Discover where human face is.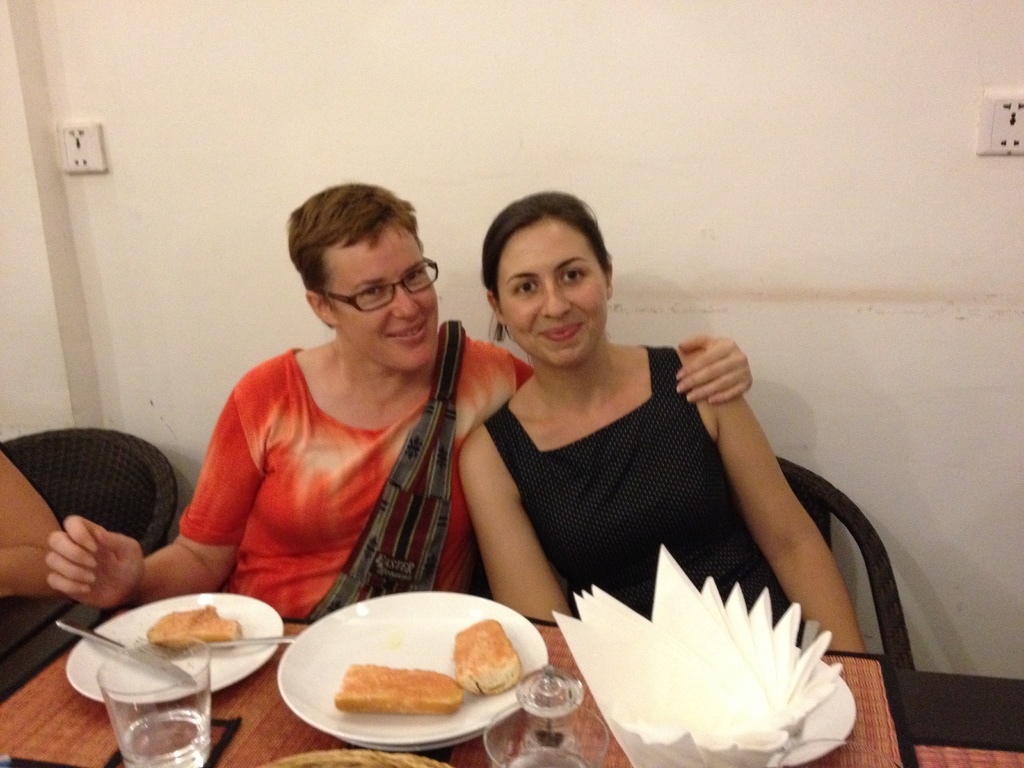
Discovered at 494,216,607,368.
